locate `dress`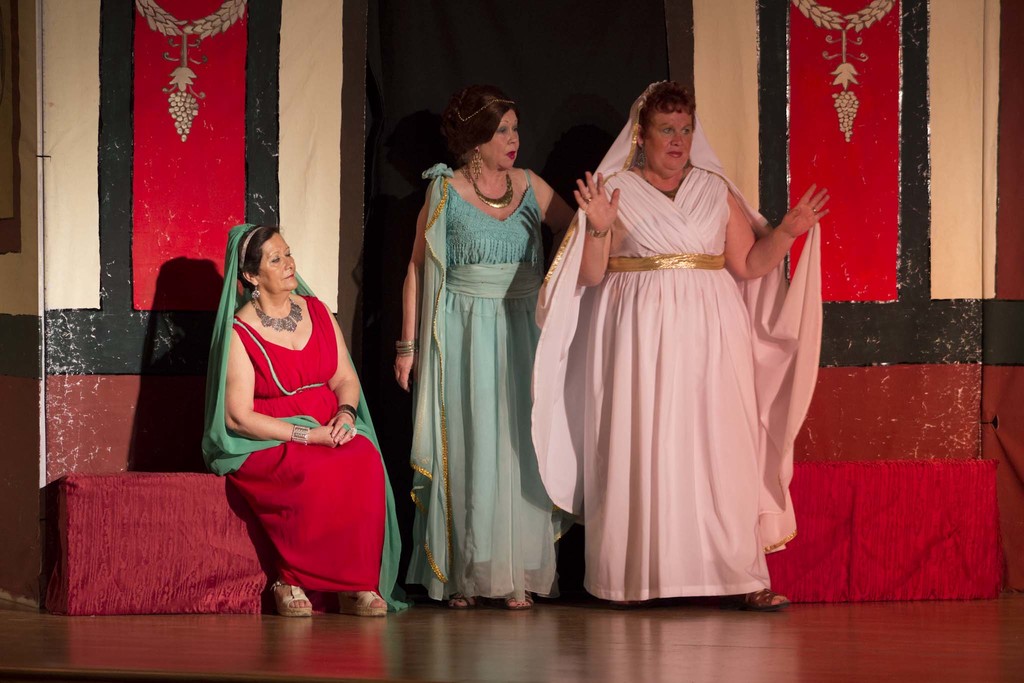
box=[236, 297, 399, 595]
